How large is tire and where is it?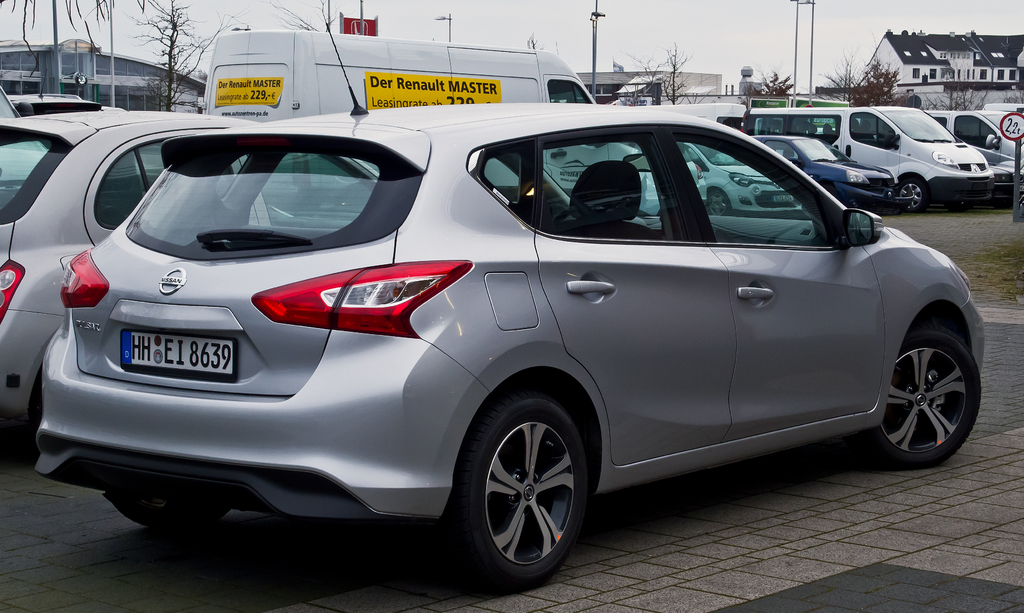
Bounding box: locate(707, 189, 731, 216).
